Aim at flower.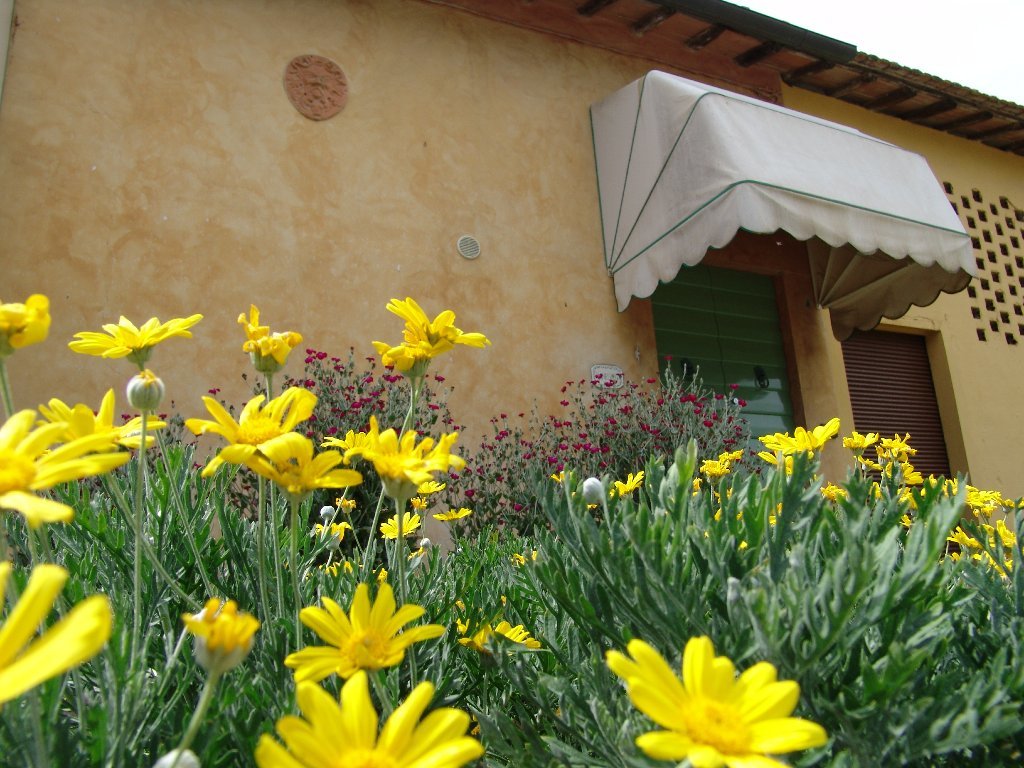
Aimed at x1=764, y1=415, x2=839, y2=457.
